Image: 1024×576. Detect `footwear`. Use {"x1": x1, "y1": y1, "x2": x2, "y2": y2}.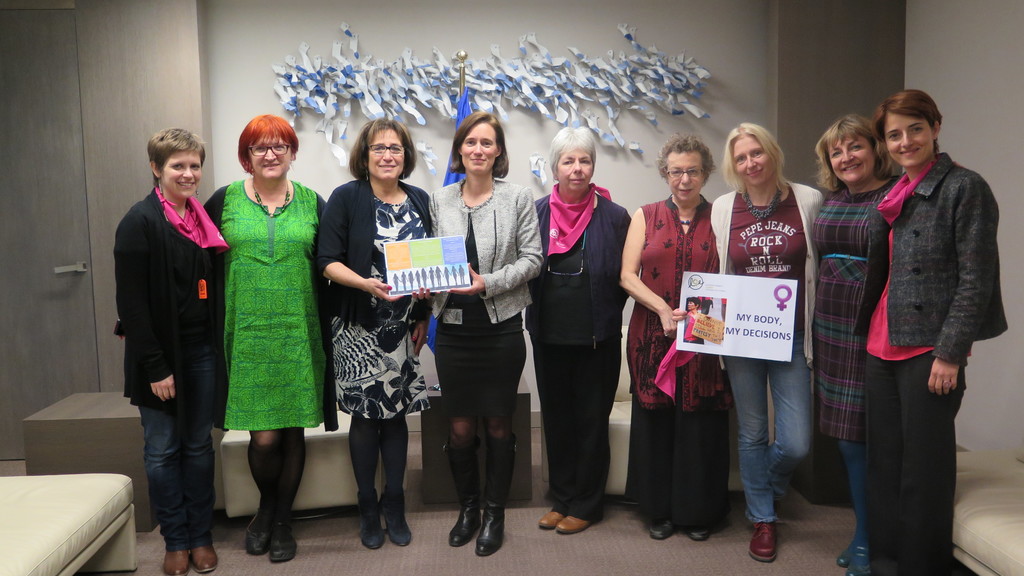
{"x1": 356, "y1": 525, "x2": 381, "y2": 553}.
